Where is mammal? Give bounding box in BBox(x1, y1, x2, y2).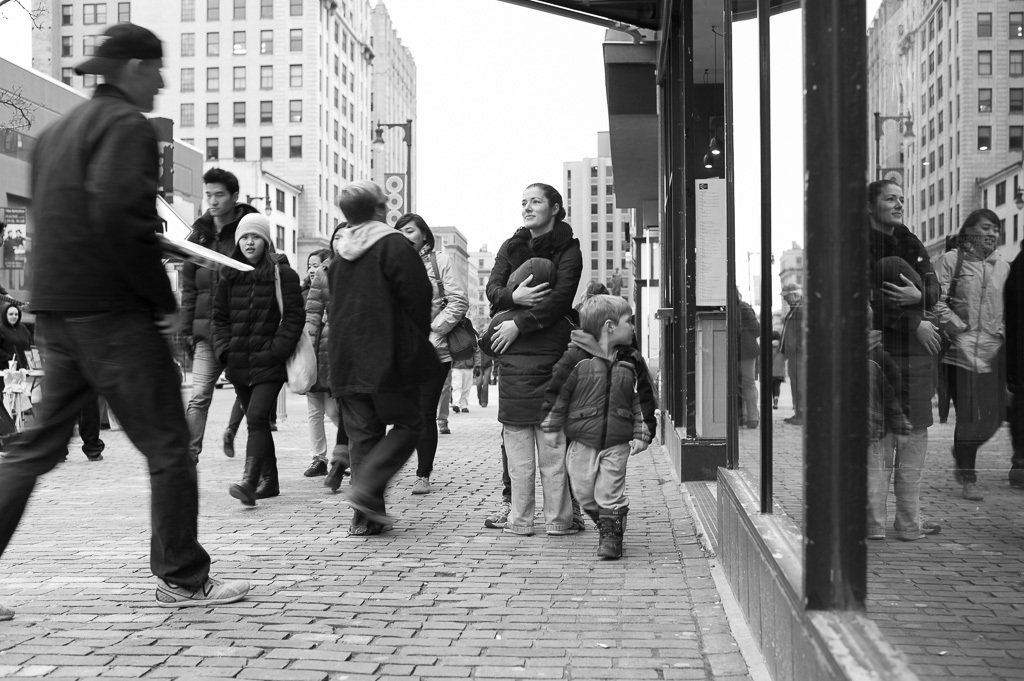
BBox(540, 294, 659, 559).
